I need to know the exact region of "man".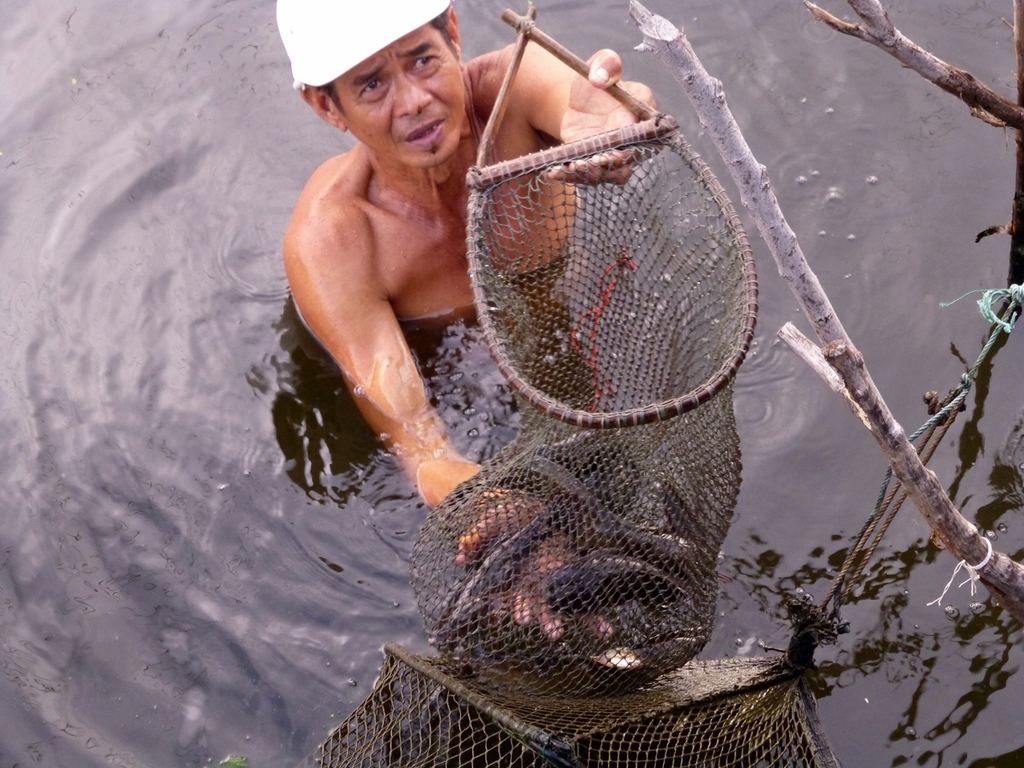
Region: bbox(290, 0, 786, 698).
